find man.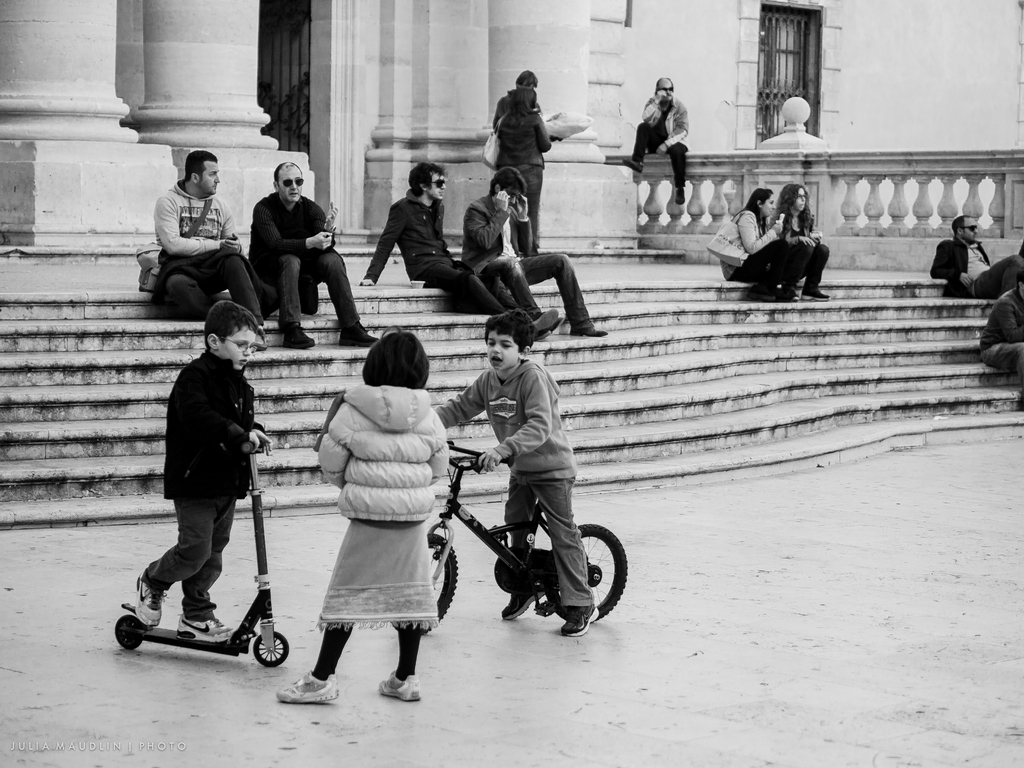
(614, 74, 695, 200).
